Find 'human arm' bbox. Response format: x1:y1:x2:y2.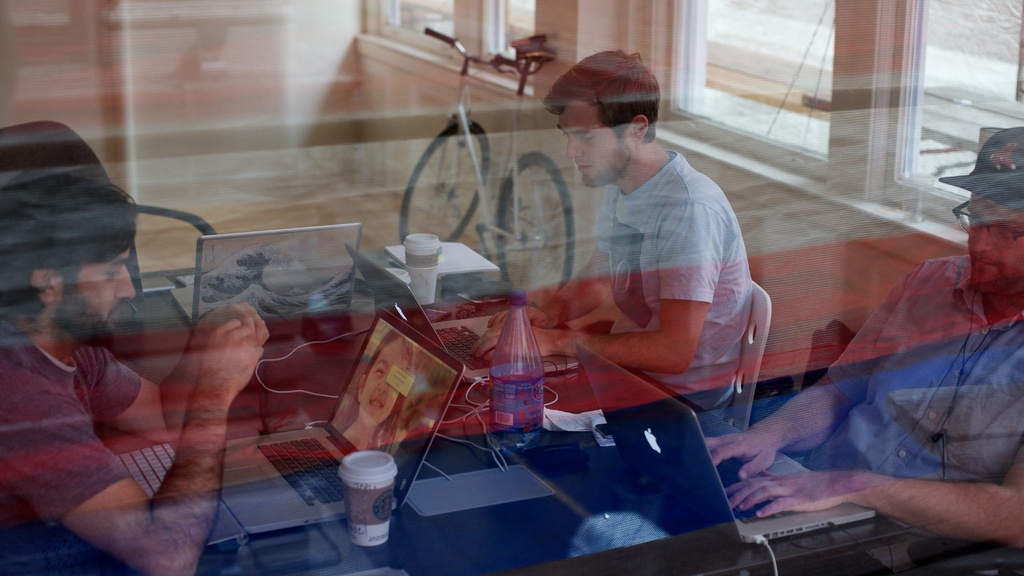
708:255:934:483.
